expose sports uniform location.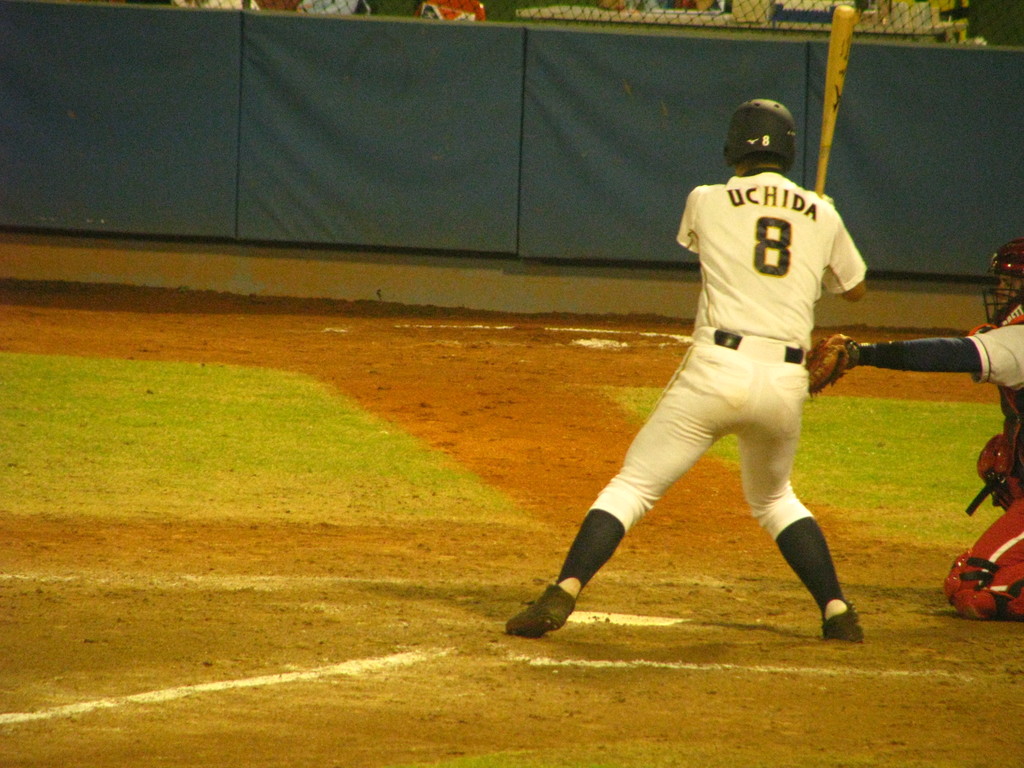
Exposed at crop(520, 104, 895, 662).
